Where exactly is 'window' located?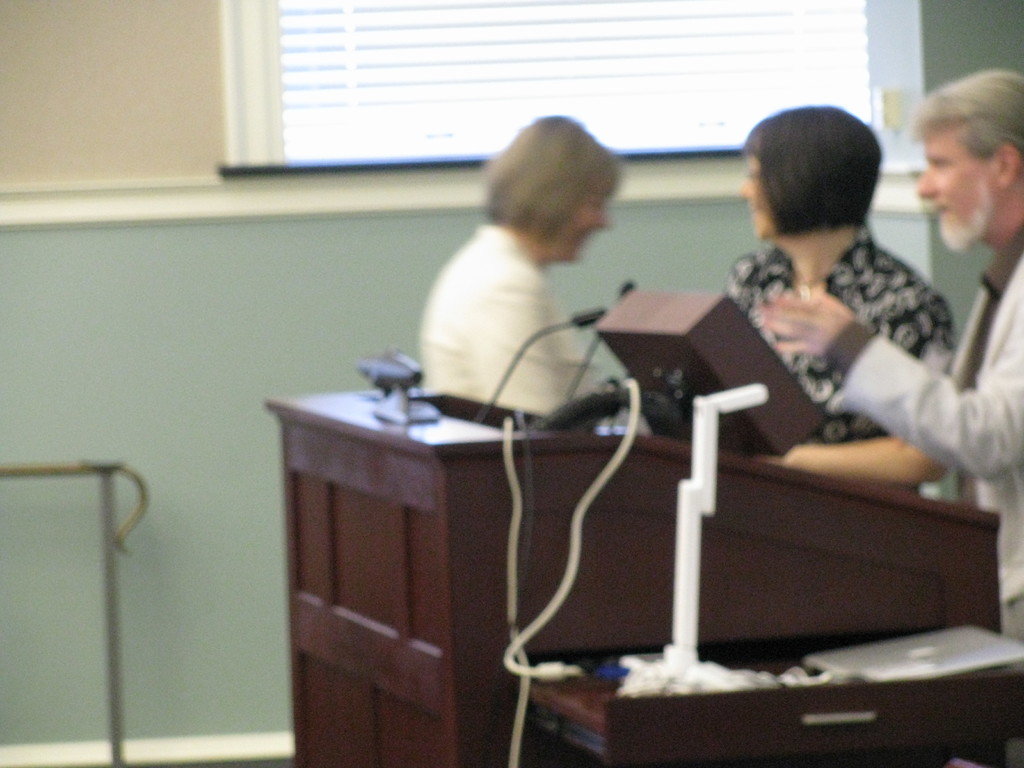
Its bounding box is box=[233, 0, 881, 163].
